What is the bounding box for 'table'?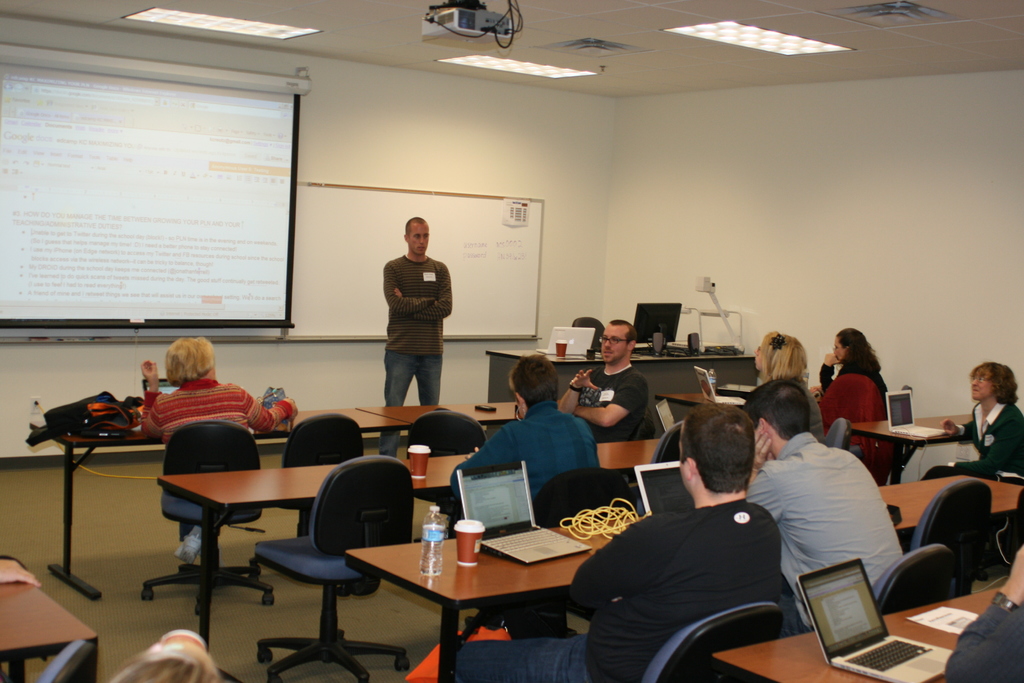
box(0, 566, 98, 682).
